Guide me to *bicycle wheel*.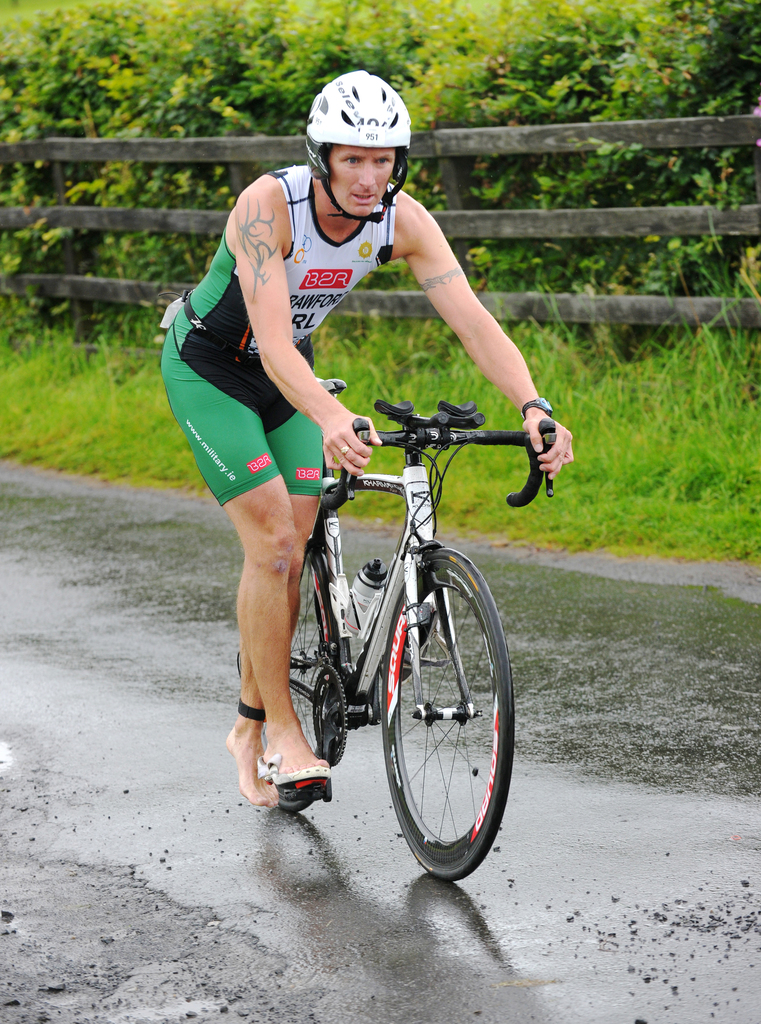
Guidance: <bbox>374, 543, 509, 883</bbox>.
